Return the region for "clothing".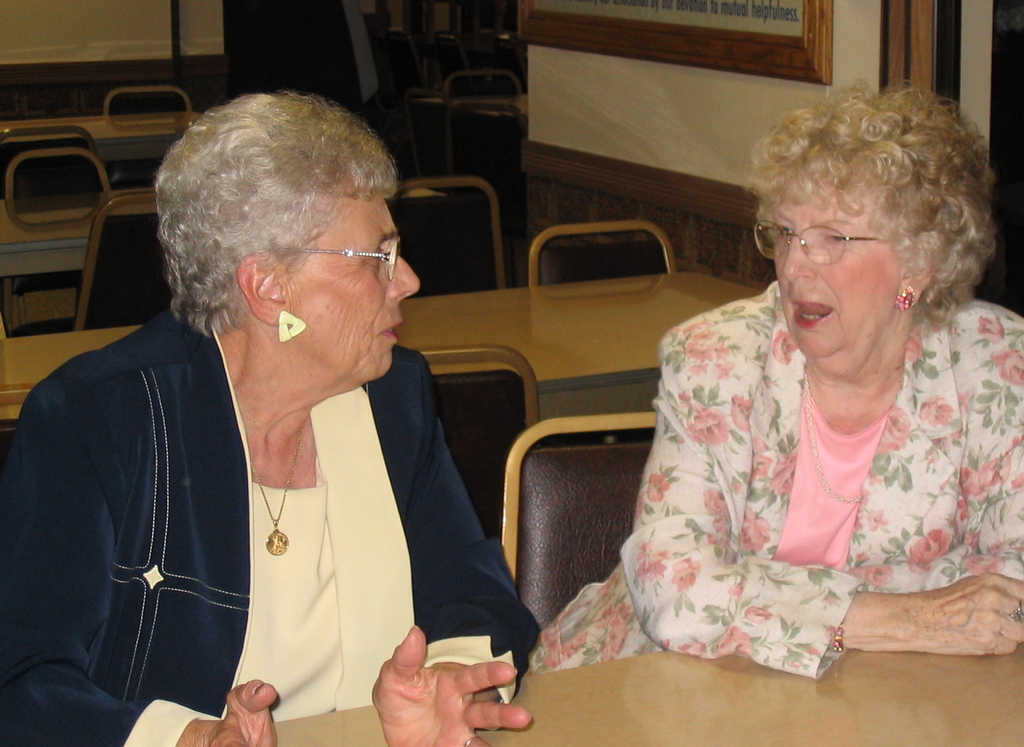
l=532, t=309, r=1023, b=683.
